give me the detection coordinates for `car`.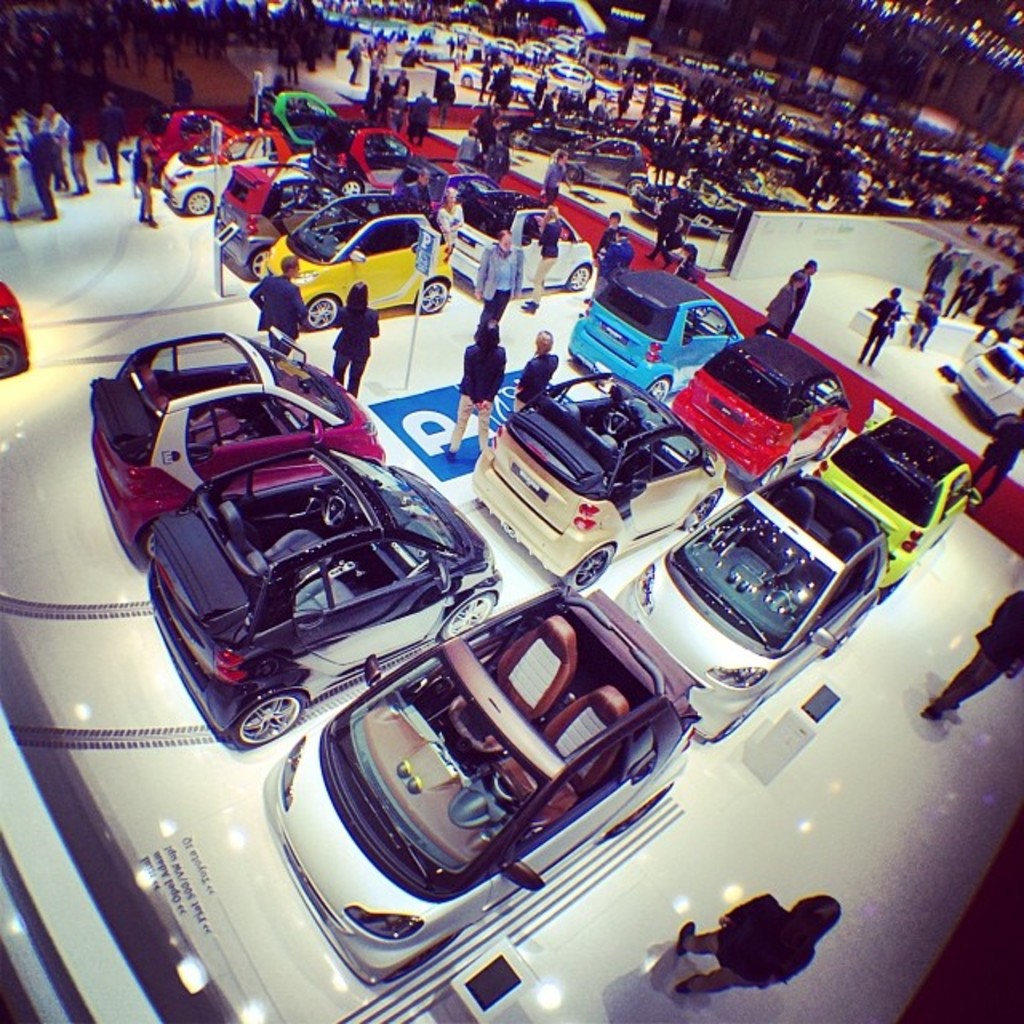
<box>0,280,27,378</box>.
